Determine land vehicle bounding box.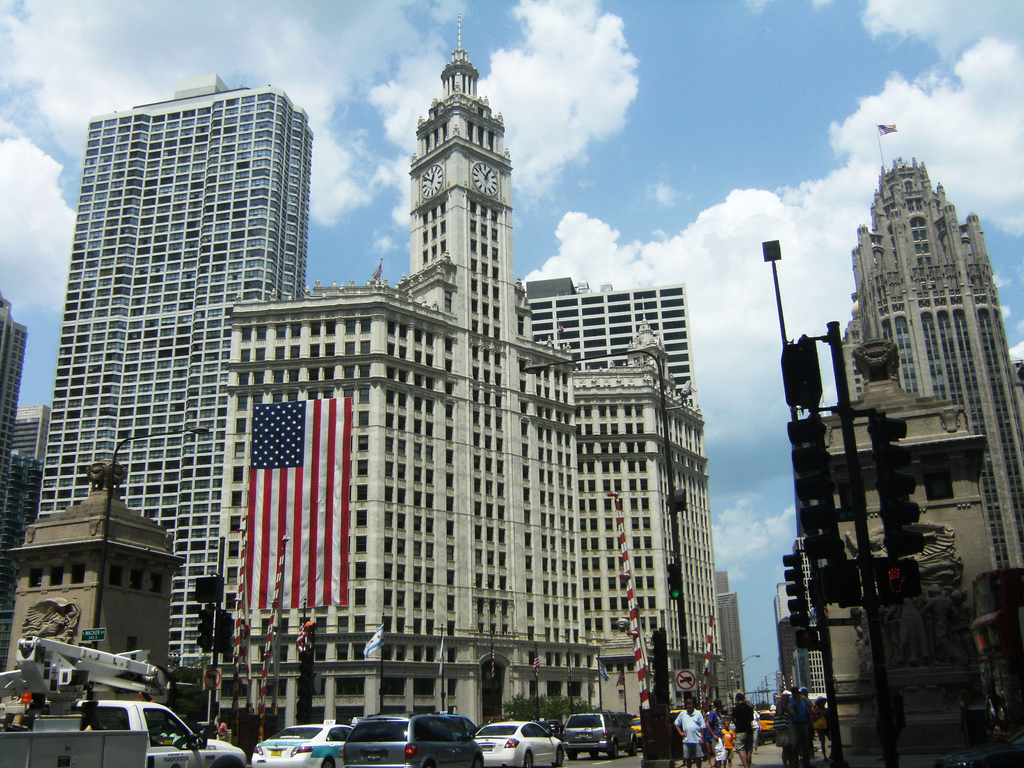
Determined: rect(251, 717, 354, 767).
